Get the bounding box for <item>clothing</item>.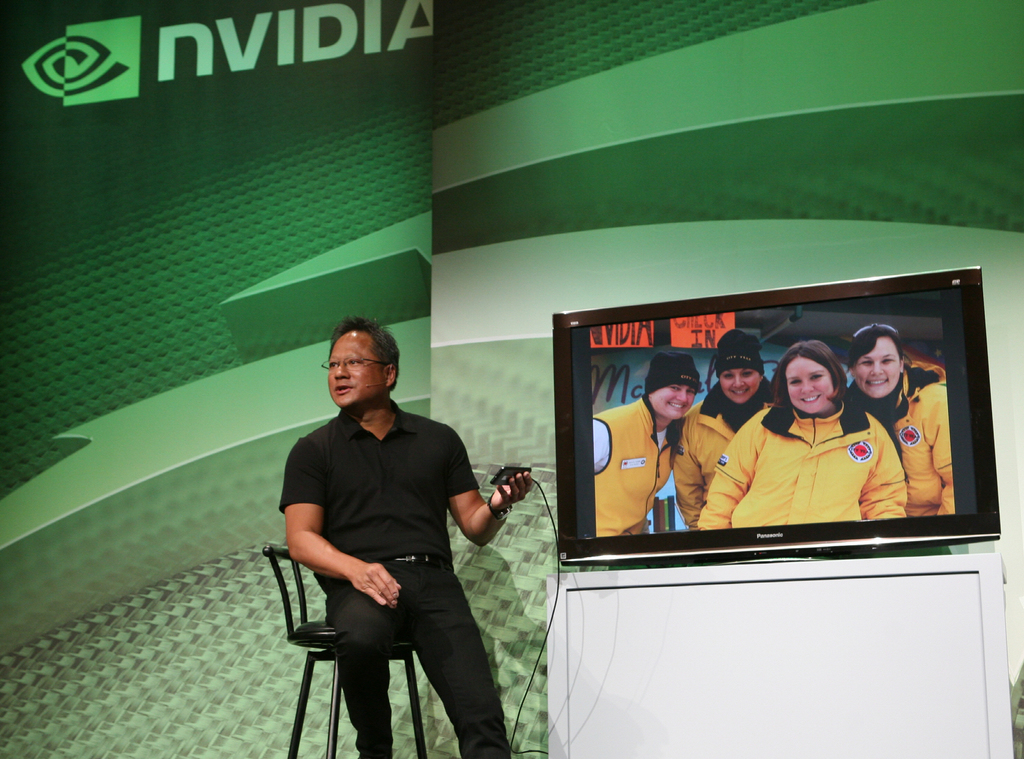
[694,405,904,529].
